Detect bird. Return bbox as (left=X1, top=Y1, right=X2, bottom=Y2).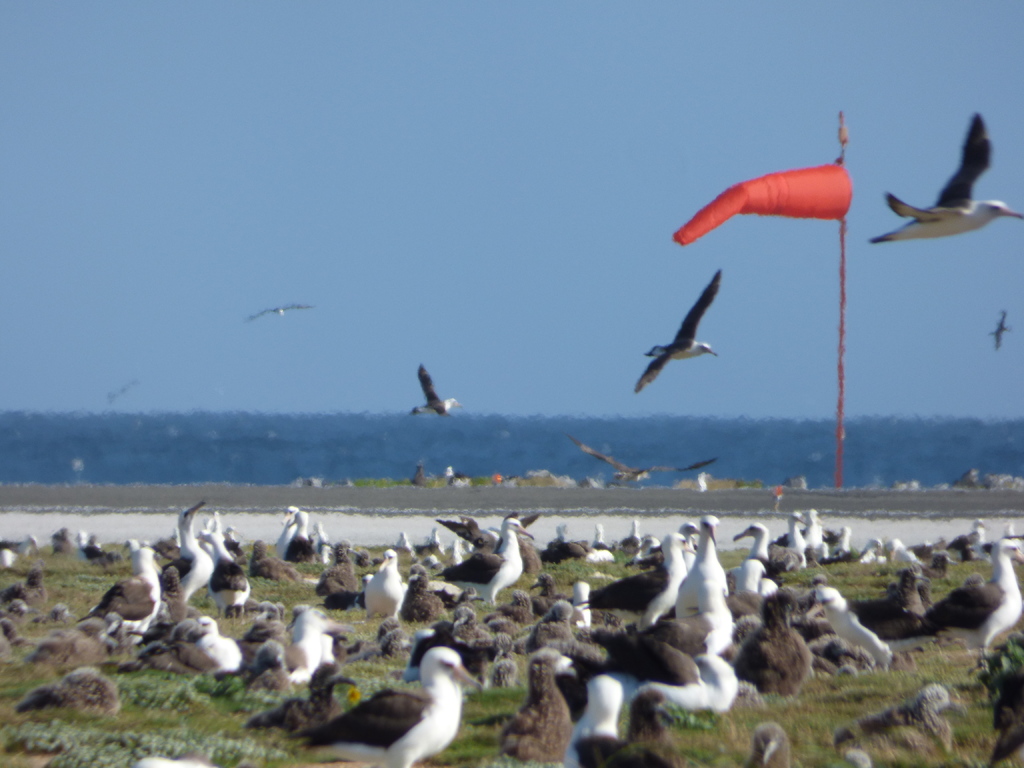
(left=410, top=365, right=467, bottom=417).
